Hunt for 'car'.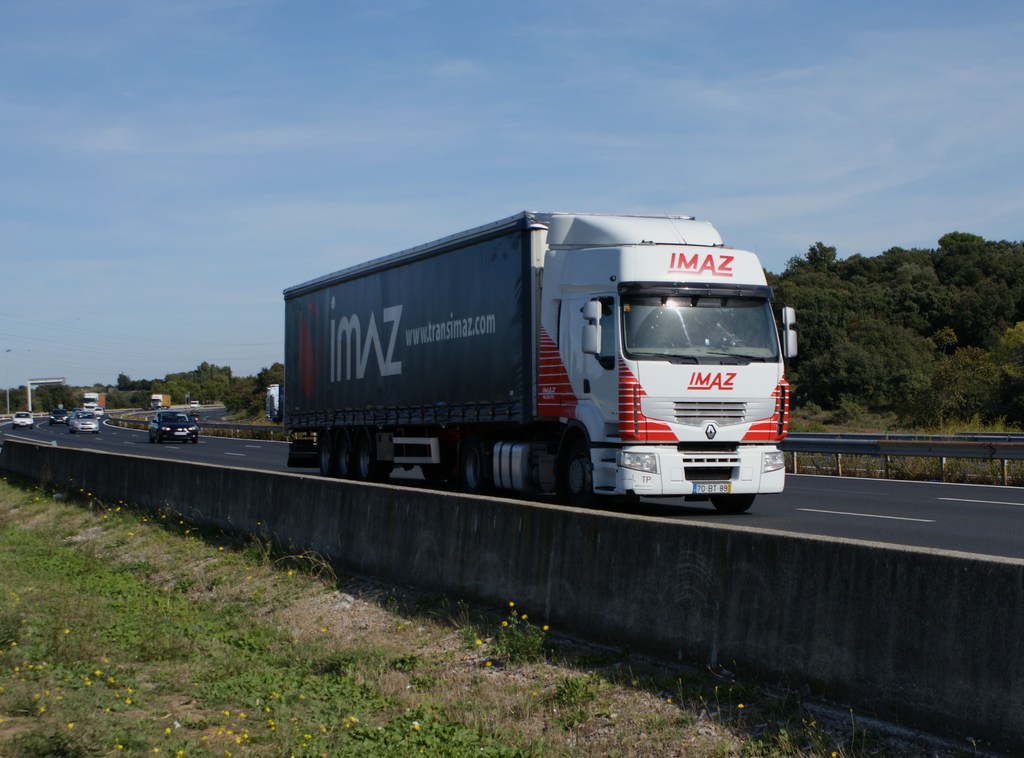
Hunted down at detection(189, 410, 198, 416).
